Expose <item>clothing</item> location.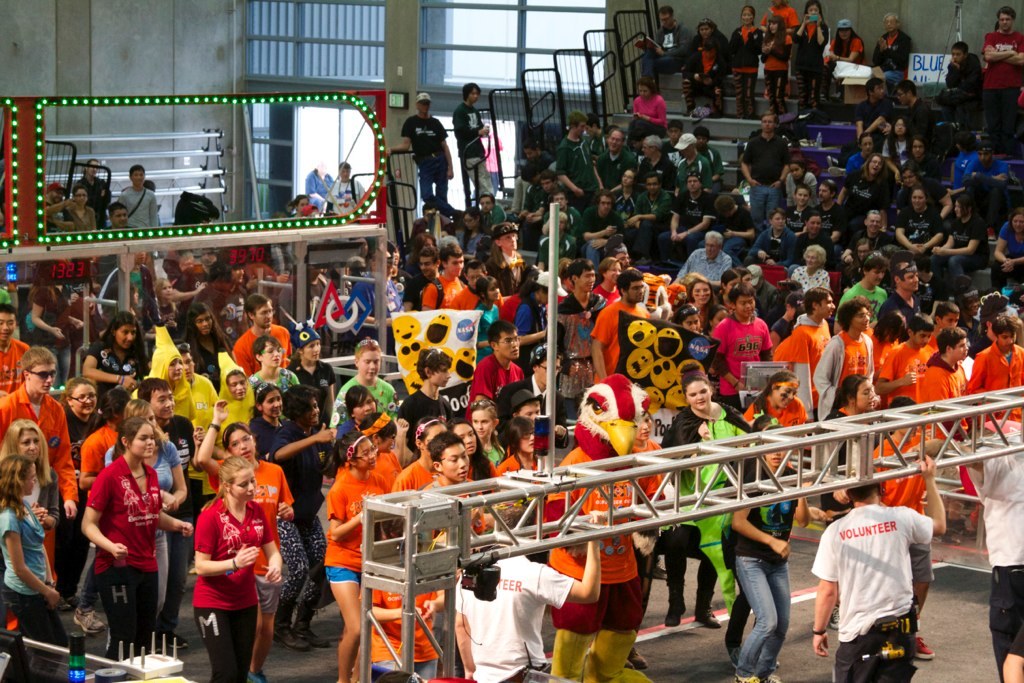
Exposed at box=[136, 326, 204, 423].
